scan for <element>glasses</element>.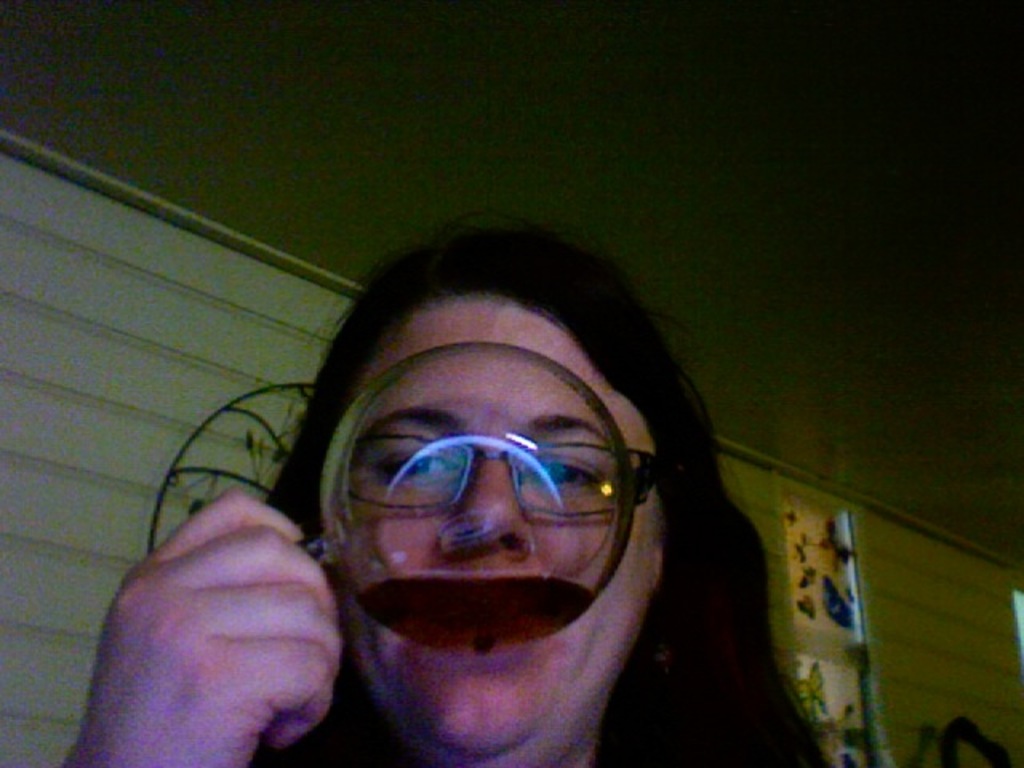
Scan result: {"left": 328, "top": 432, "right": 670, "bottom": 514}.
